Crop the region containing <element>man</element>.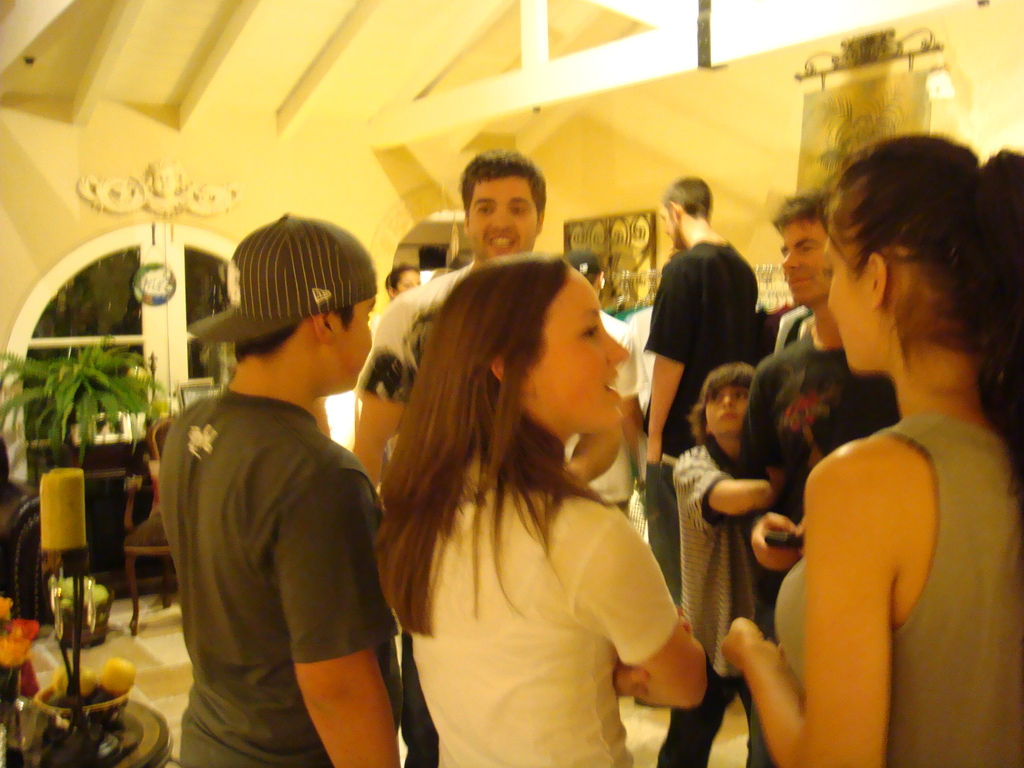
Crop region: [646, 177, 763, 605].
